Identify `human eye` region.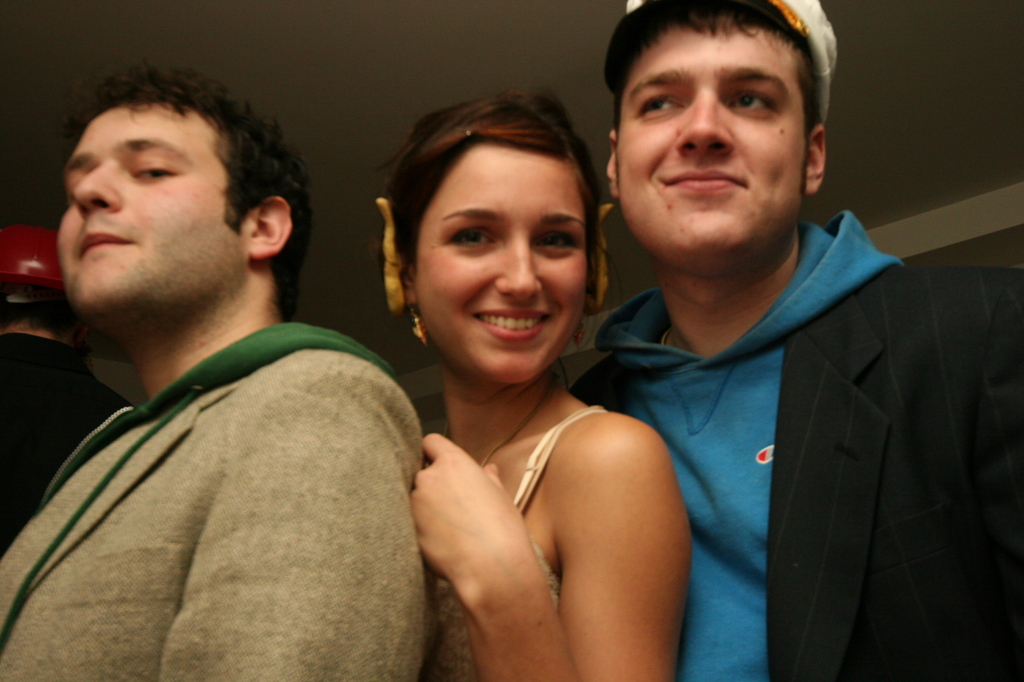
Region: l=526, t=225, r=575, b=253.
